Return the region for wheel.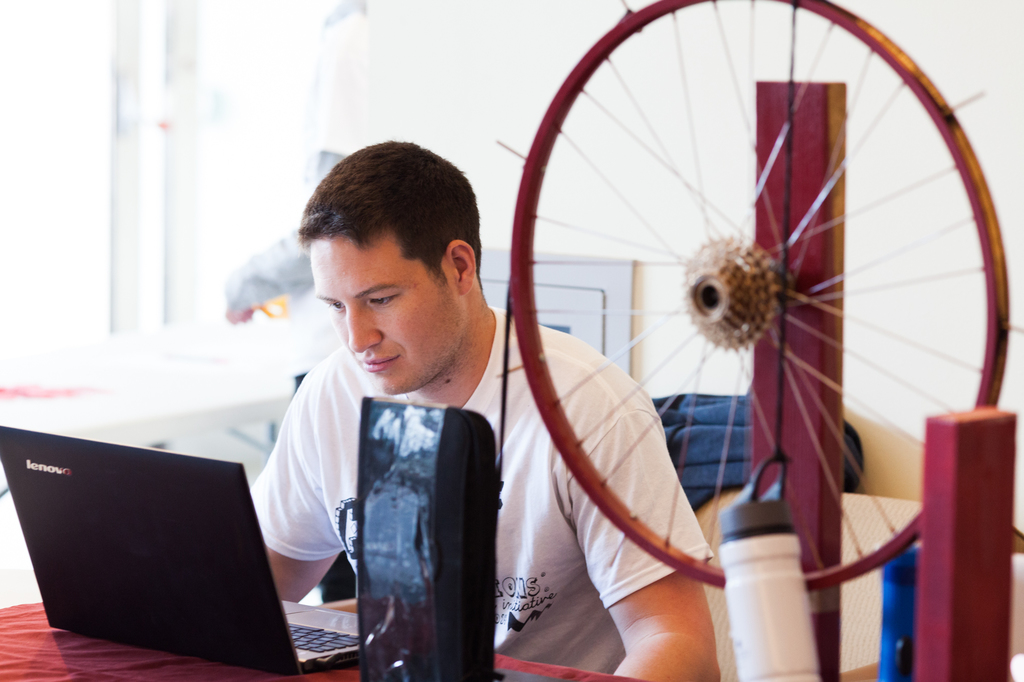
(x1=484, y1=0, x2=993, y2=629).
